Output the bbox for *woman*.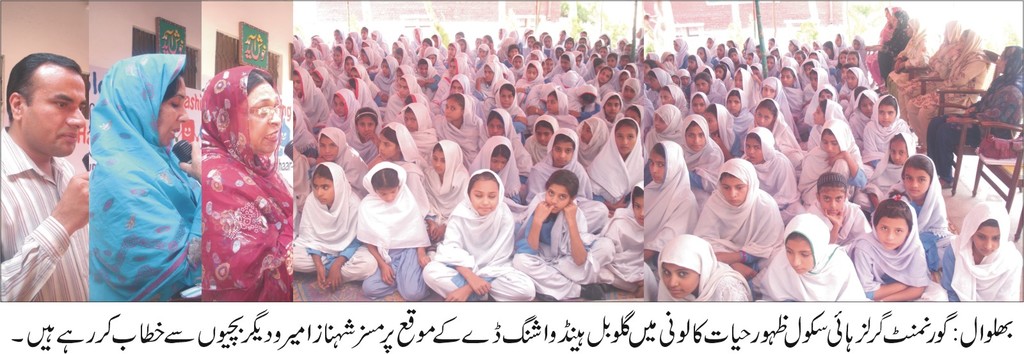
left=925, top=42, right=1023, bottom=190.
